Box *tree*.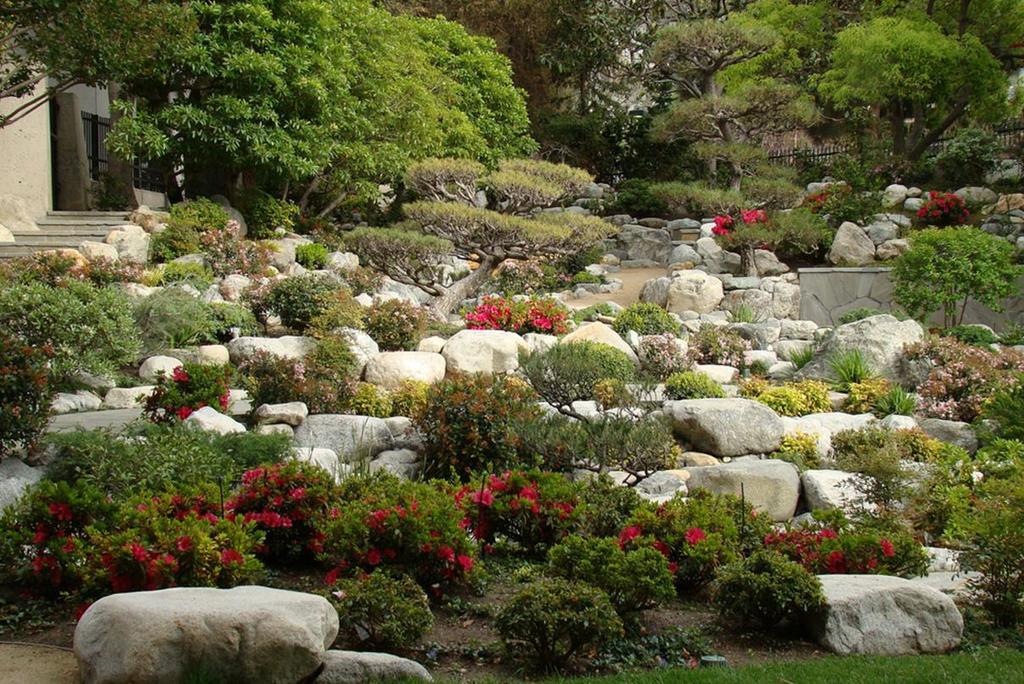
112/0/529/222.
